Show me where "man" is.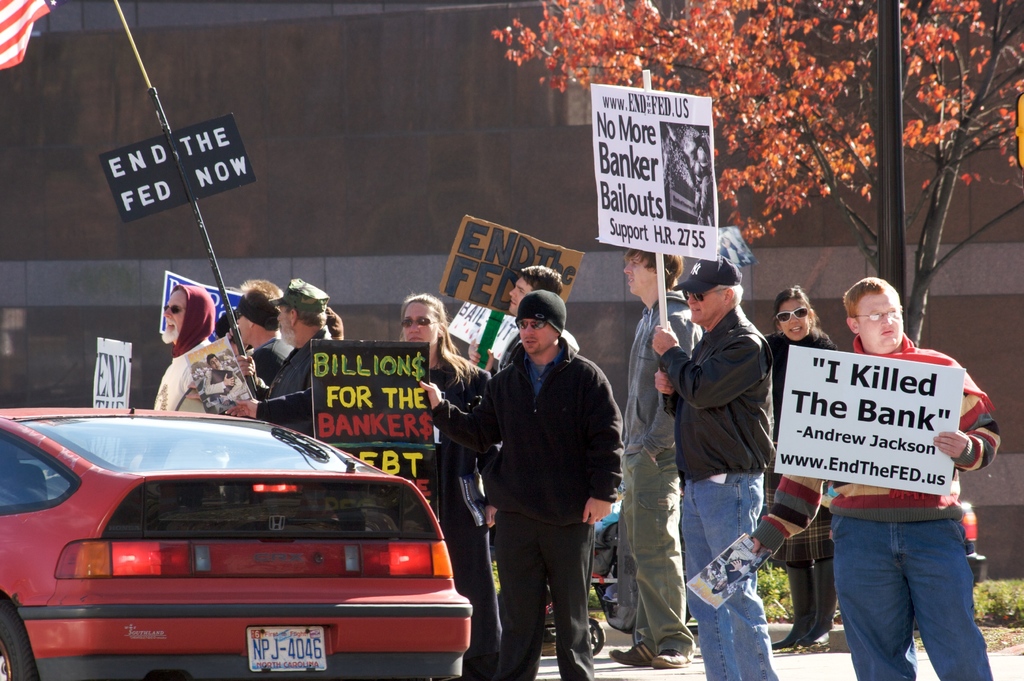
"man" is at 205, 347, 251, 401.
